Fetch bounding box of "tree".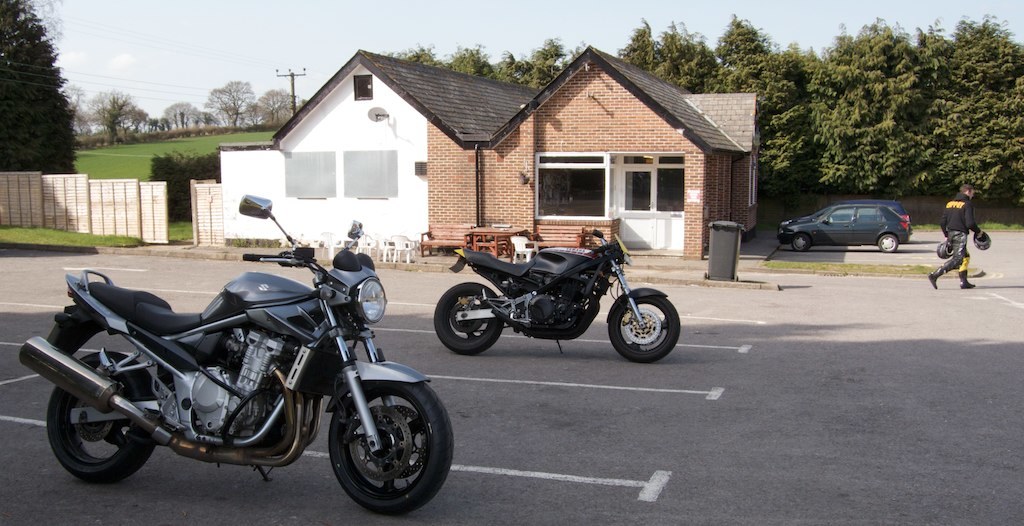
Bbox: [x1=205, y1=78, x2=314, y2=131].
